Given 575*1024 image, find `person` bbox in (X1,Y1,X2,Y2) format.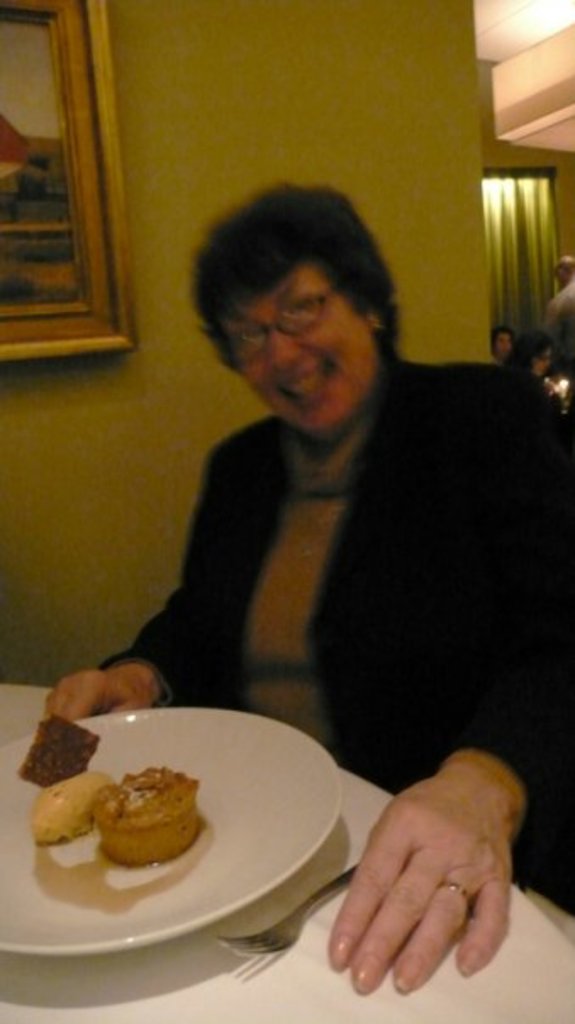
(41,173,573,999).
